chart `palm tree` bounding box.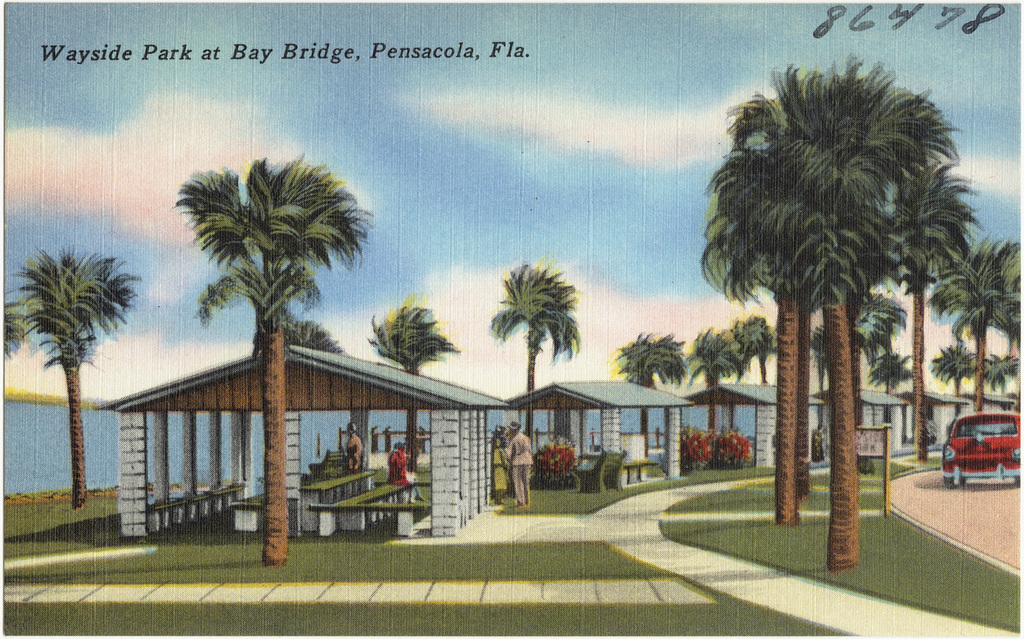
Charted: [x1=465, y1=274, x2=563, y2=502].
